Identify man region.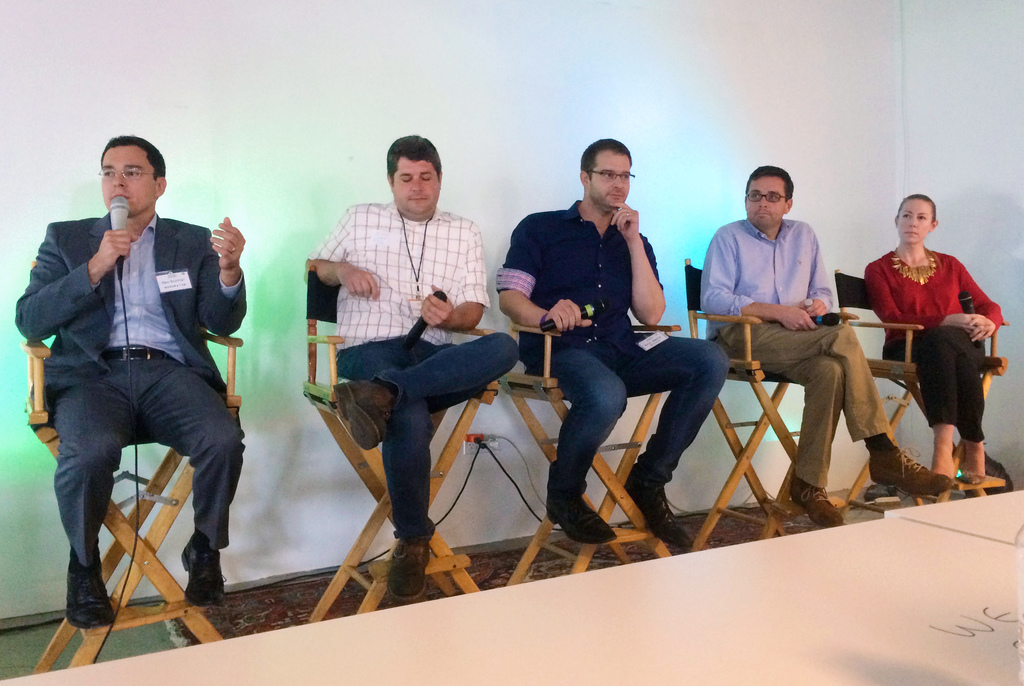
Region: bbox=[18, 136, 253, 640].
